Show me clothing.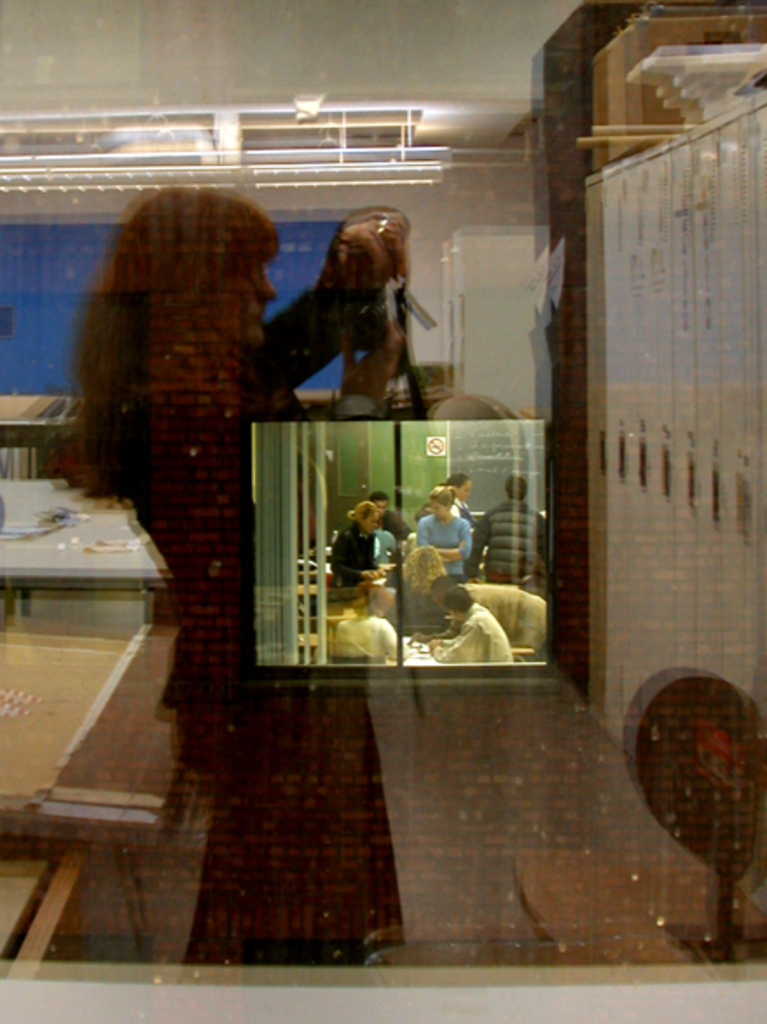
clothing is here: detection(80, 239, 416, 952).
